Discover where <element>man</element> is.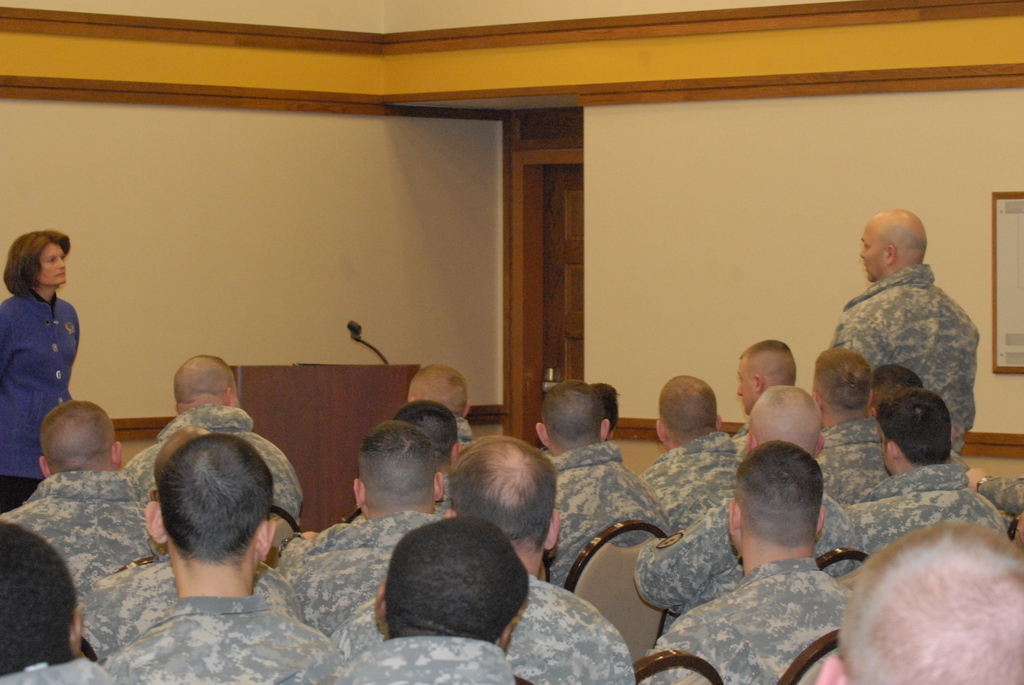
Discovered at [642, 430, 889, 681].
